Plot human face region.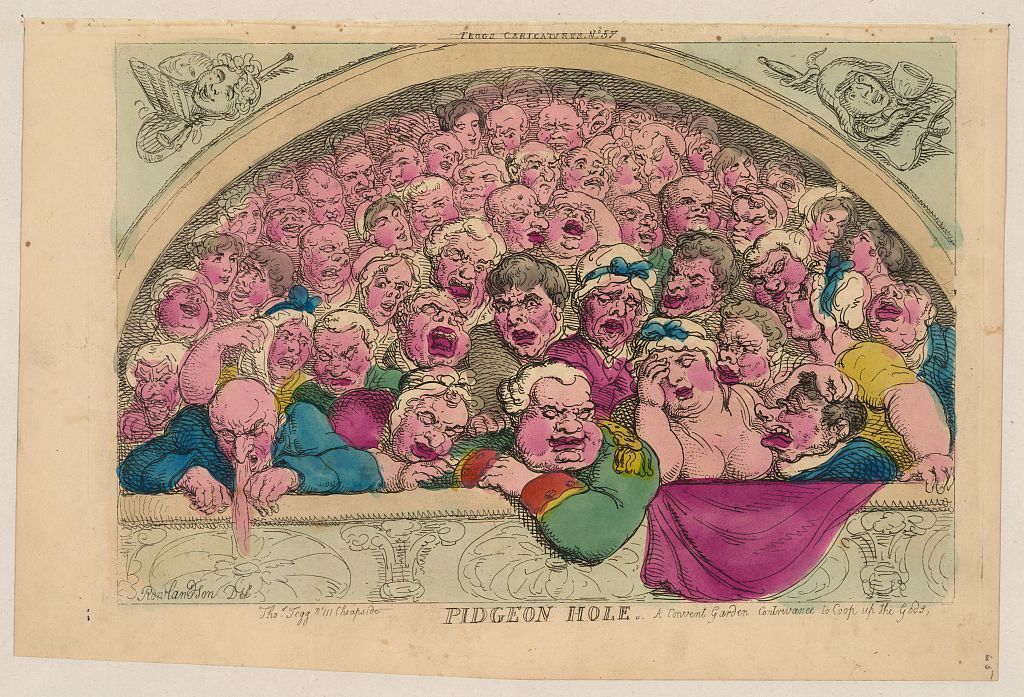
Plotted at 847 228 878 271.
